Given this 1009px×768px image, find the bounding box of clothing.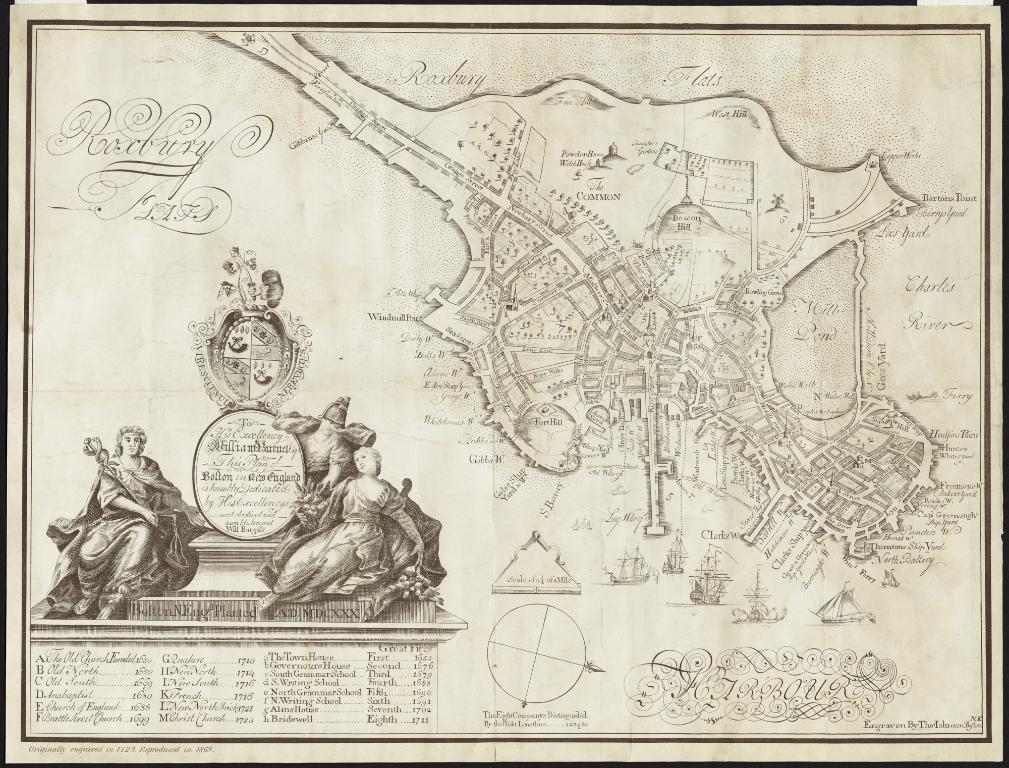
[257, 473, 404, 601].
